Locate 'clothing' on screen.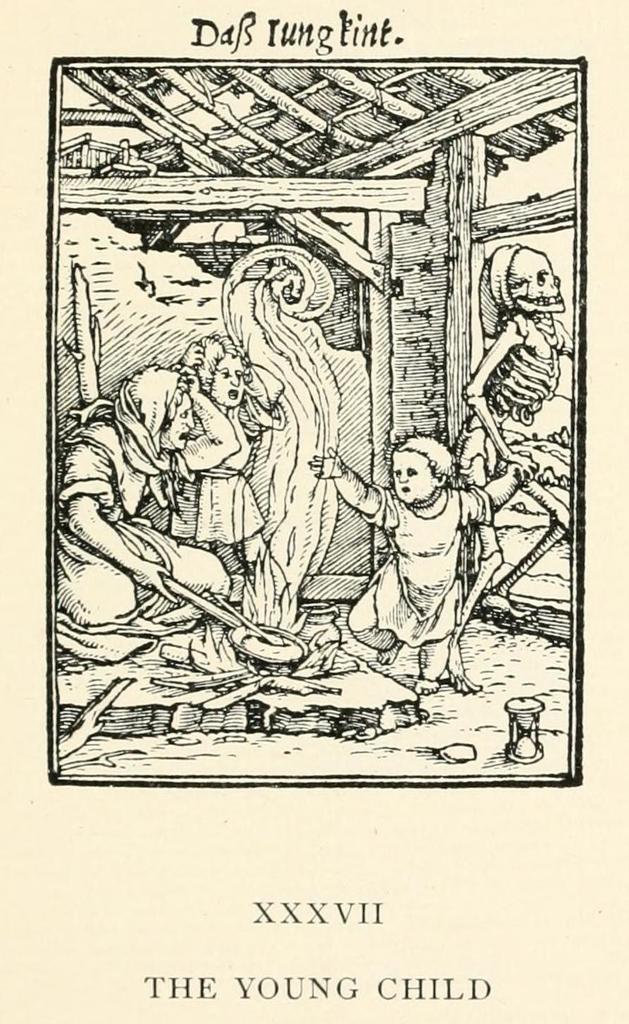
On screen at pyautogui.locateOnScreen(59, 418, 229, 666).
